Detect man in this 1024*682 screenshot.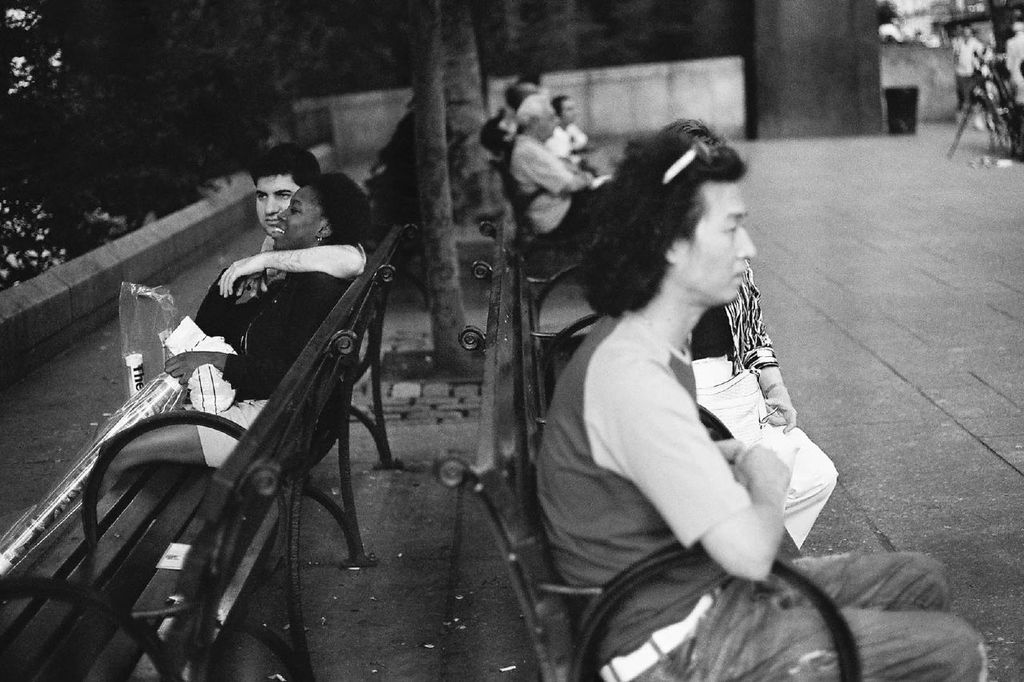
Detection: <region>510, 94, 620, 262</region>.
